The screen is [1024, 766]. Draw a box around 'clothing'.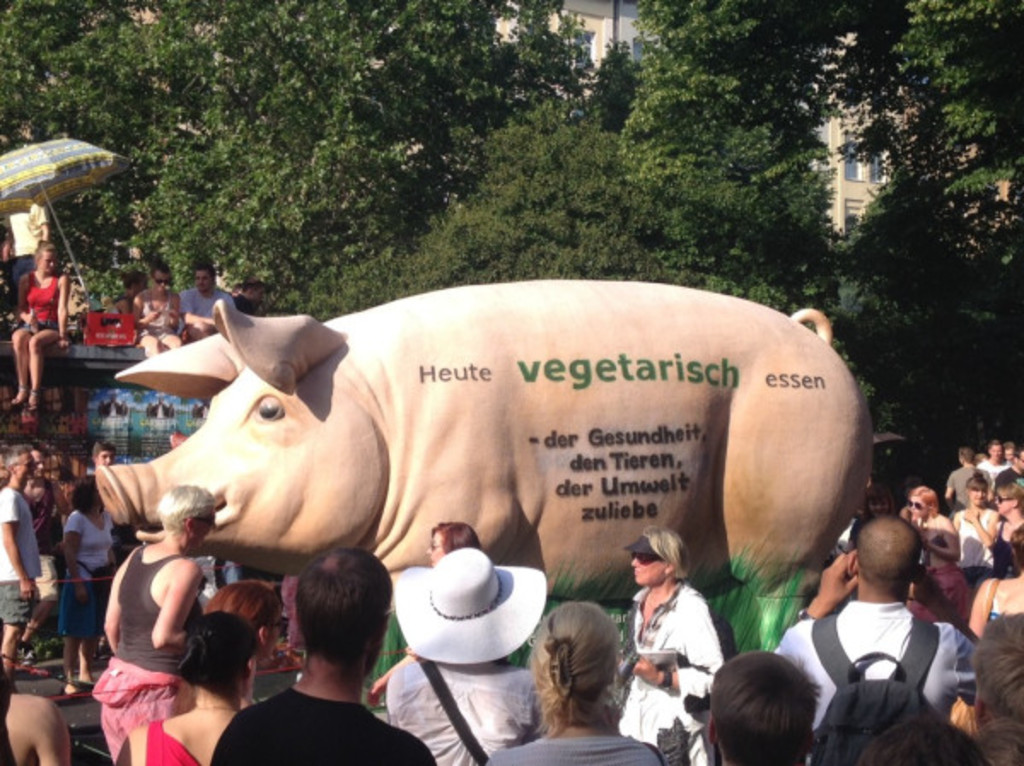
759:592:1010:739.
